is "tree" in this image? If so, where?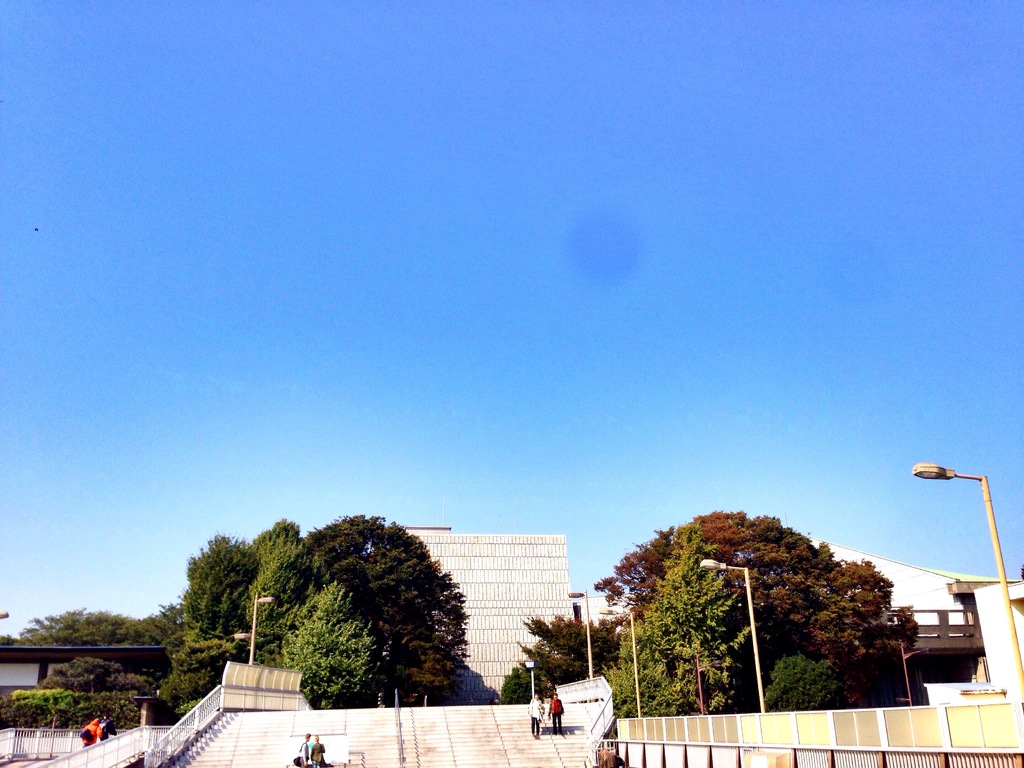
Yes, at crop(282, 573, 376, 705).
